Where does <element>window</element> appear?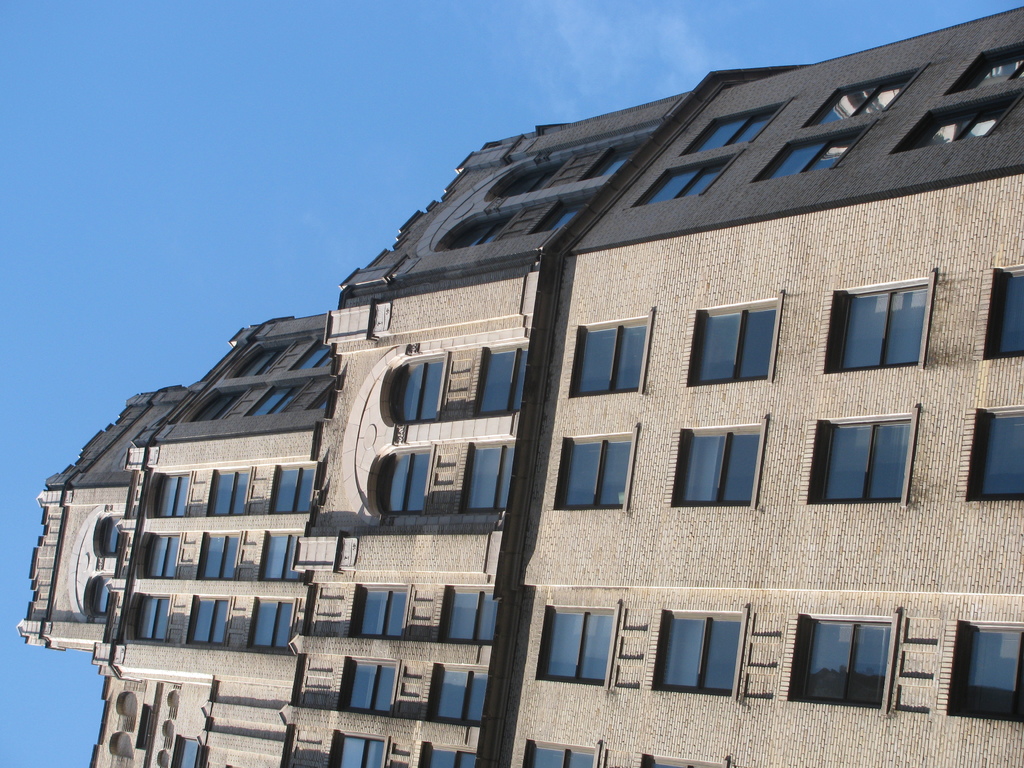
Appears at [790,620,898,715].
